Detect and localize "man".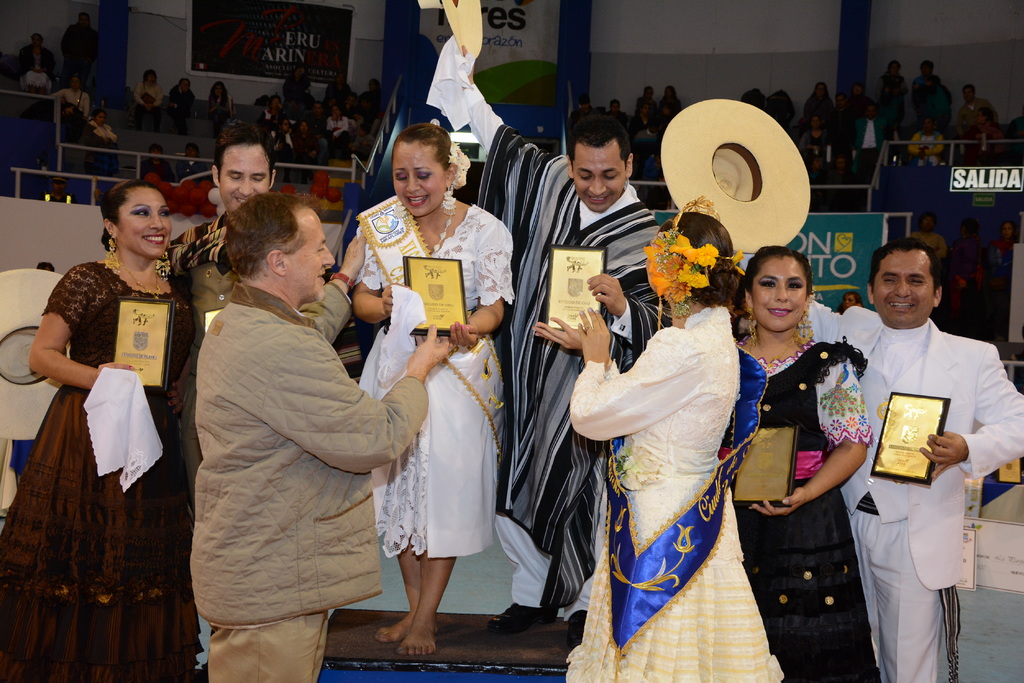
Localized at Rect(950, 76, 1002, 140).
